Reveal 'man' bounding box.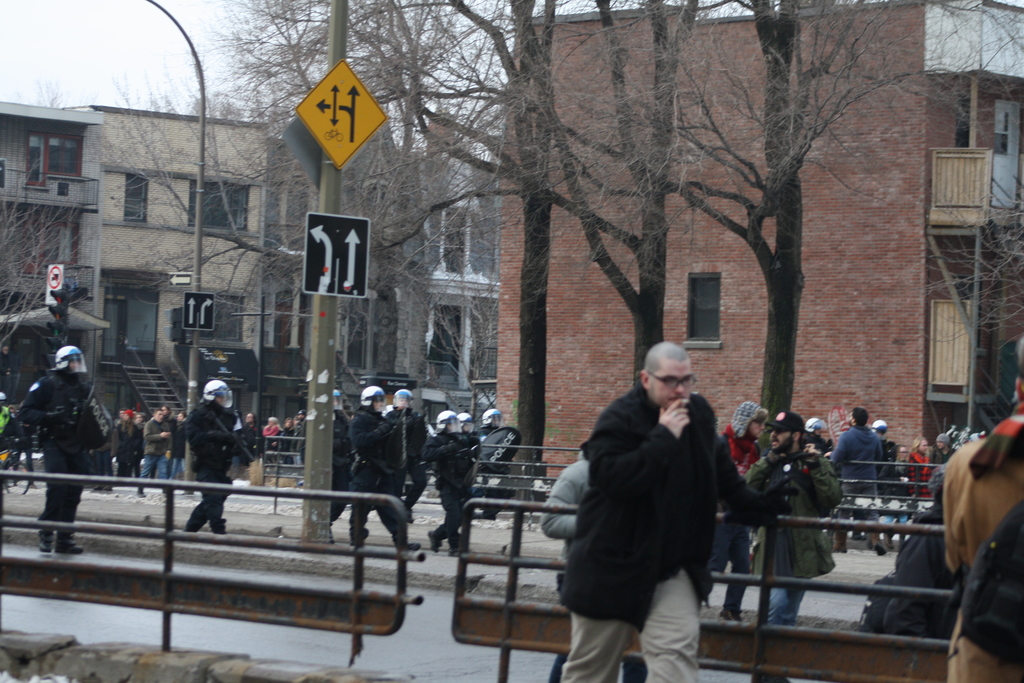
Revealed: 545/328/750/676.
